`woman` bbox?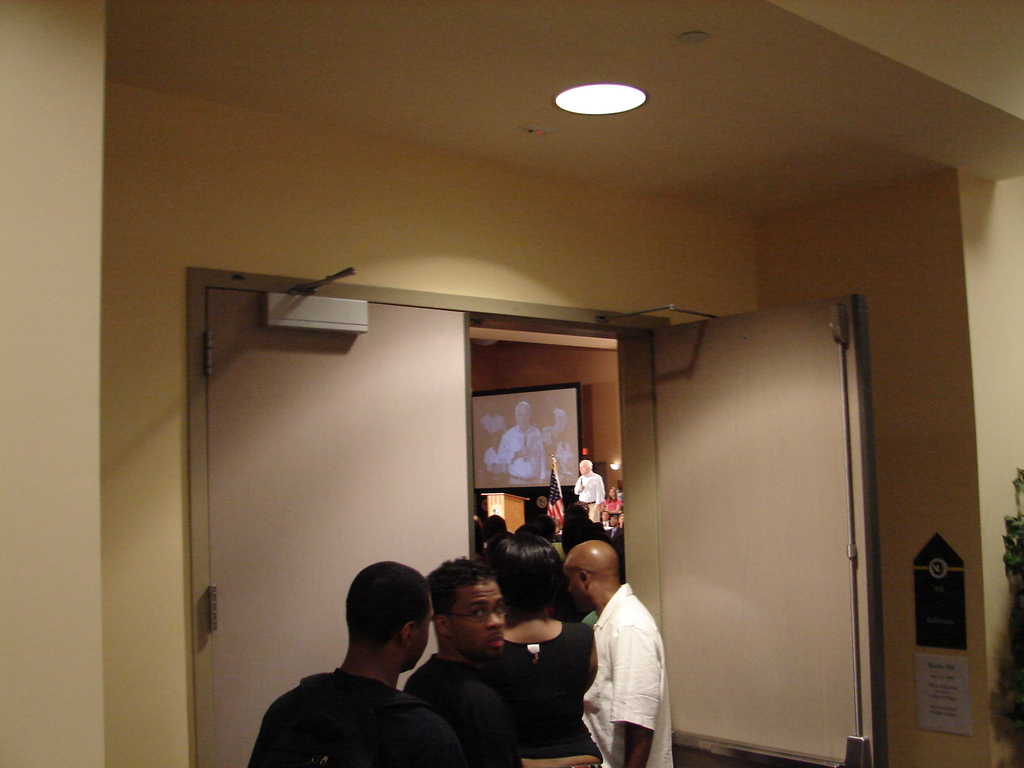
left=616, top=513, right=624, bottom=536
